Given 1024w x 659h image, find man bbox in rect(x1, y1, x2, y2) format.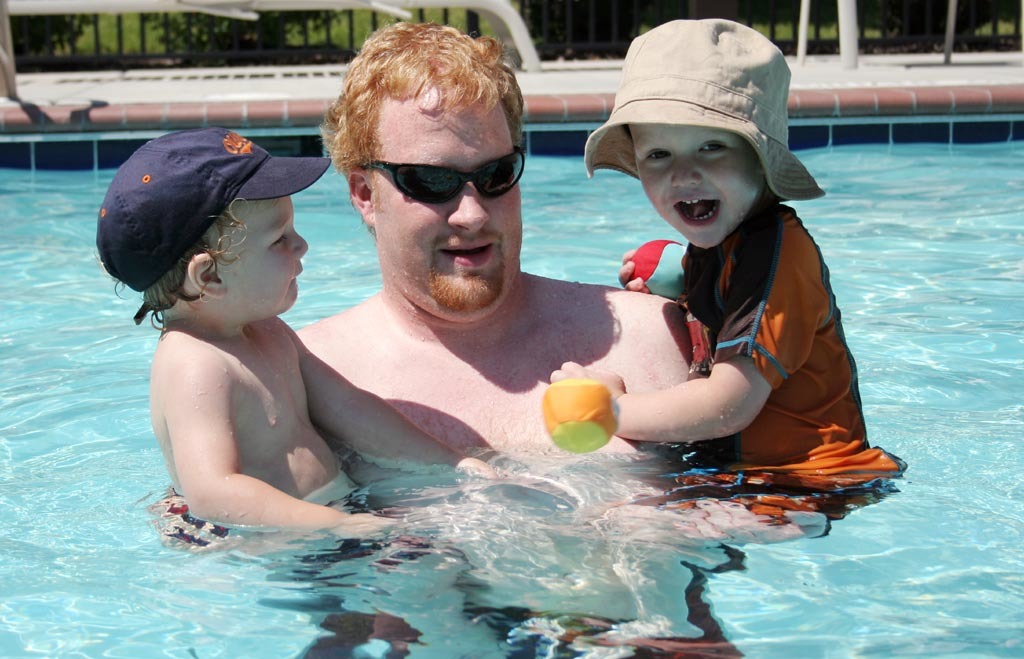
rect(207, 63, 754, 576).
